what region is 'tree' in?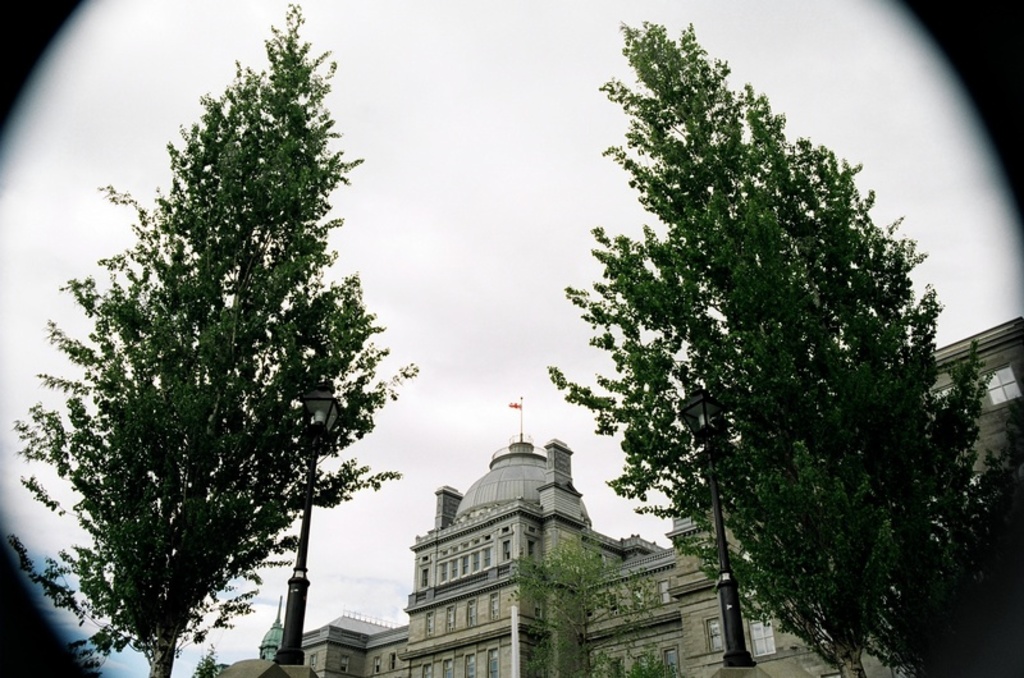
x1=497 y1=542 x2=655 y2=677.
